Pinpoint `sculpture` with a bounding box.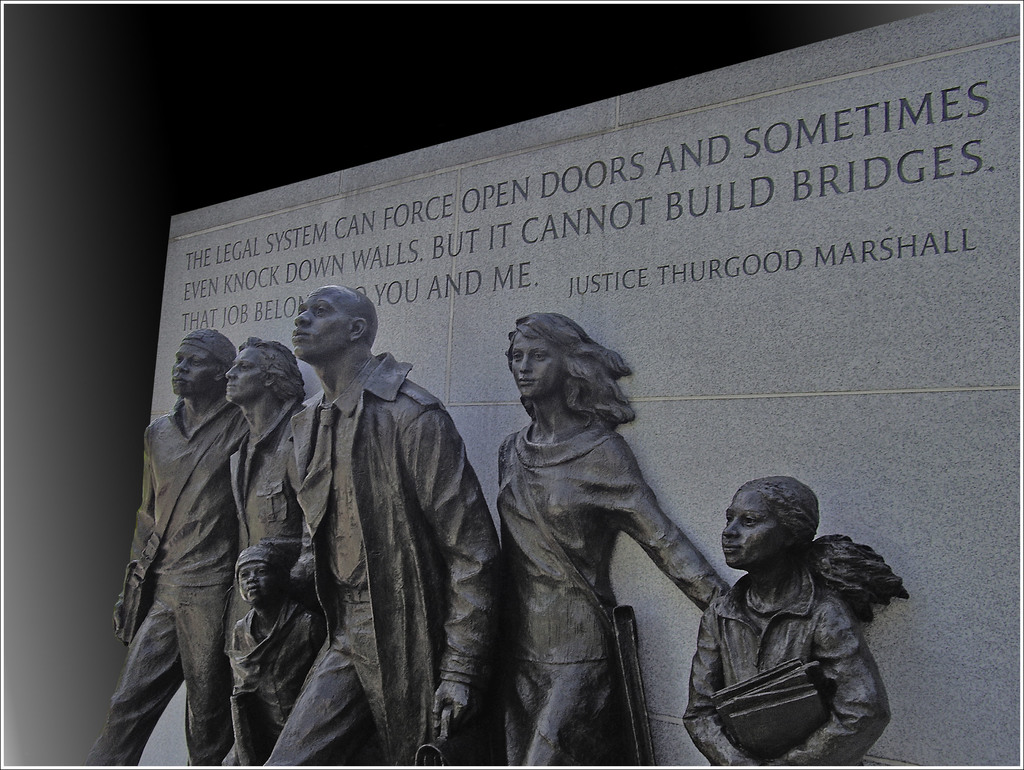
(left=264, top=267, right=524, bottom=769).
